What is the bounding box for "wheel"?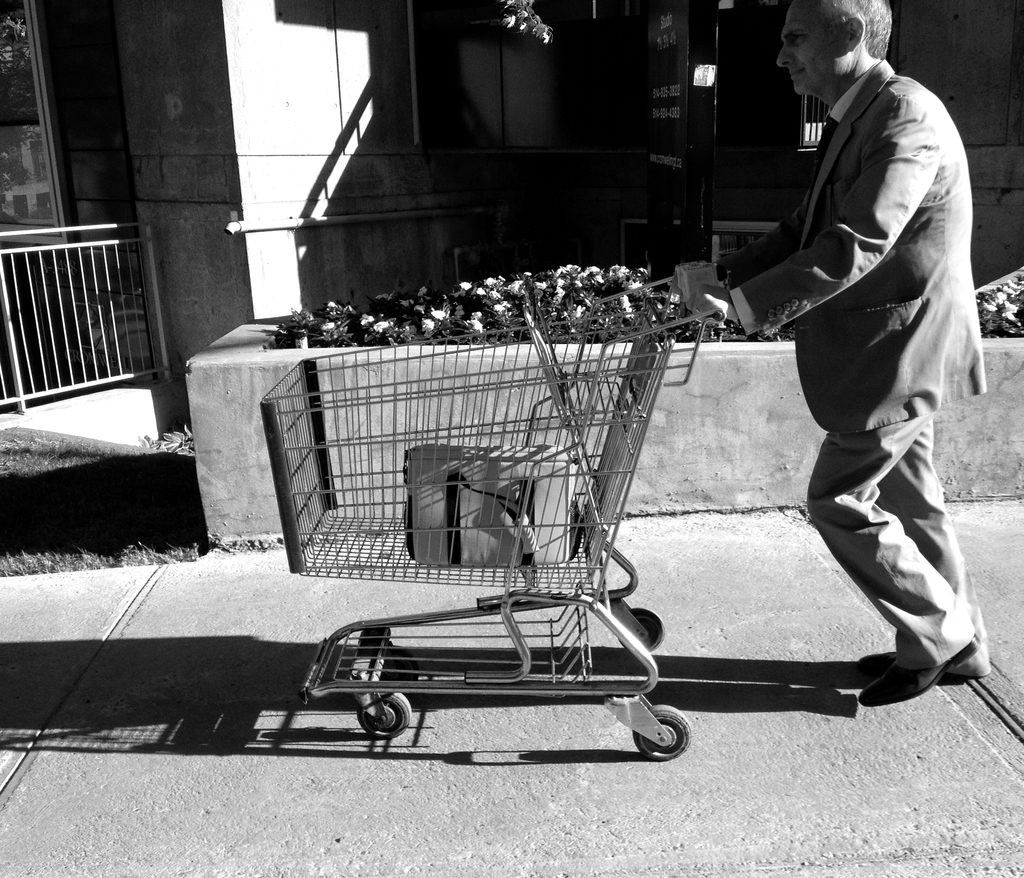
region(623, 604, 659, 647).
